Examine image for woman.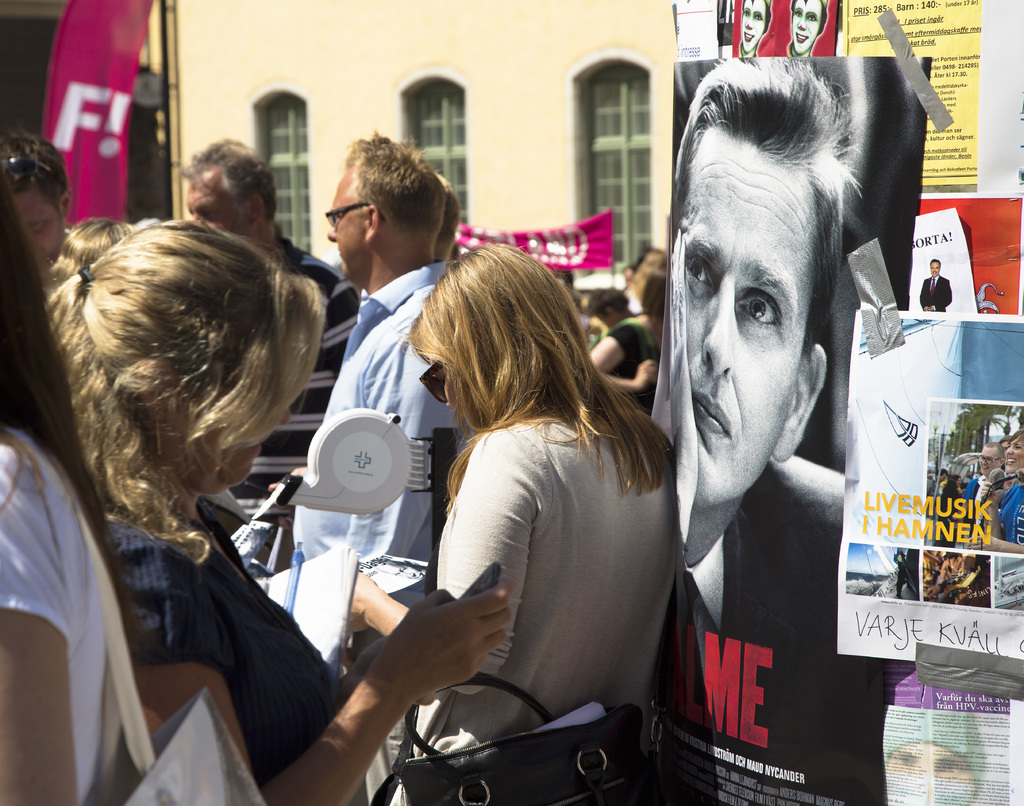
Examination result: x1=49 y1=222 x2=513 y2=805.
